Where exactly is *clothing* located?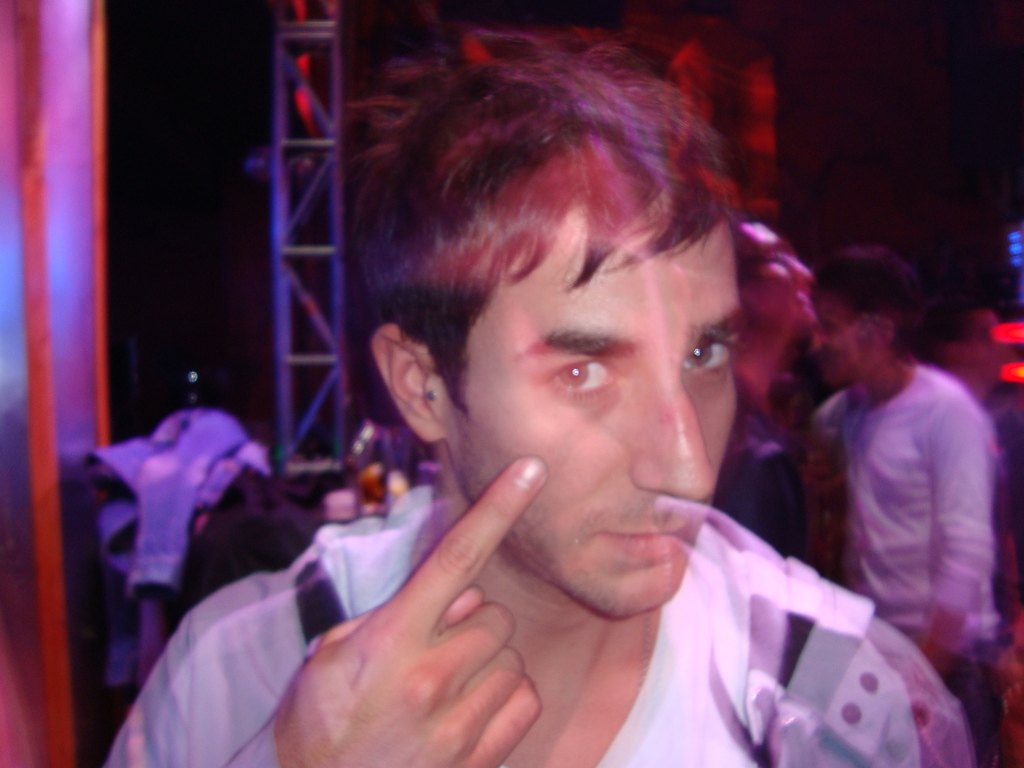
Its bounding box is region(789, 294, 1016, 723).
